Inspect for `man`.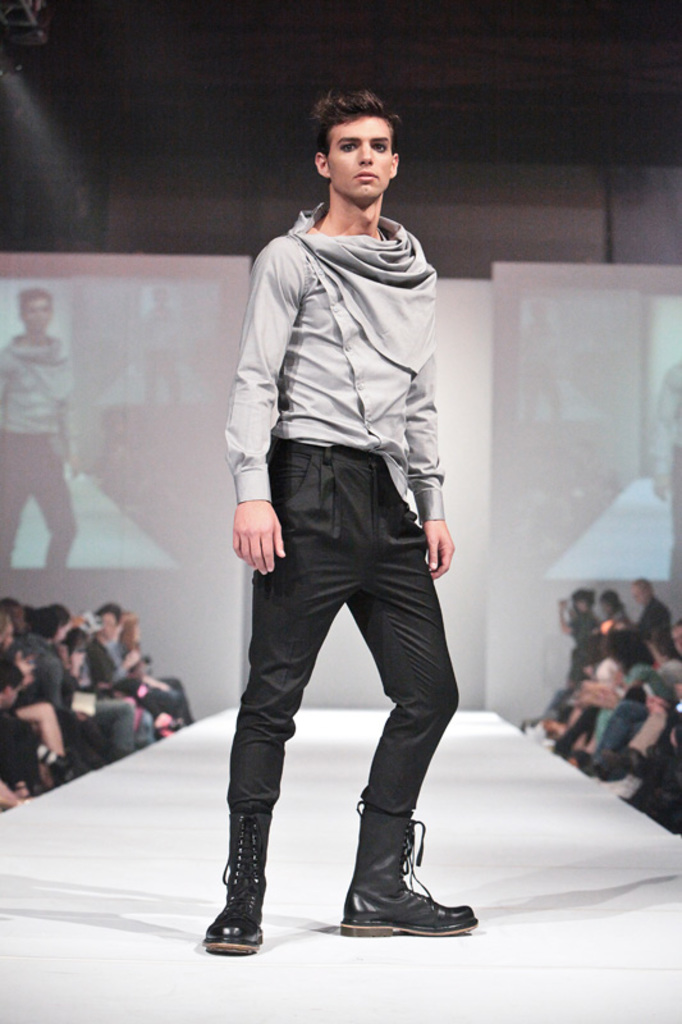
Inspection: (x1=0, y1=288, x2=81, y2=572).
